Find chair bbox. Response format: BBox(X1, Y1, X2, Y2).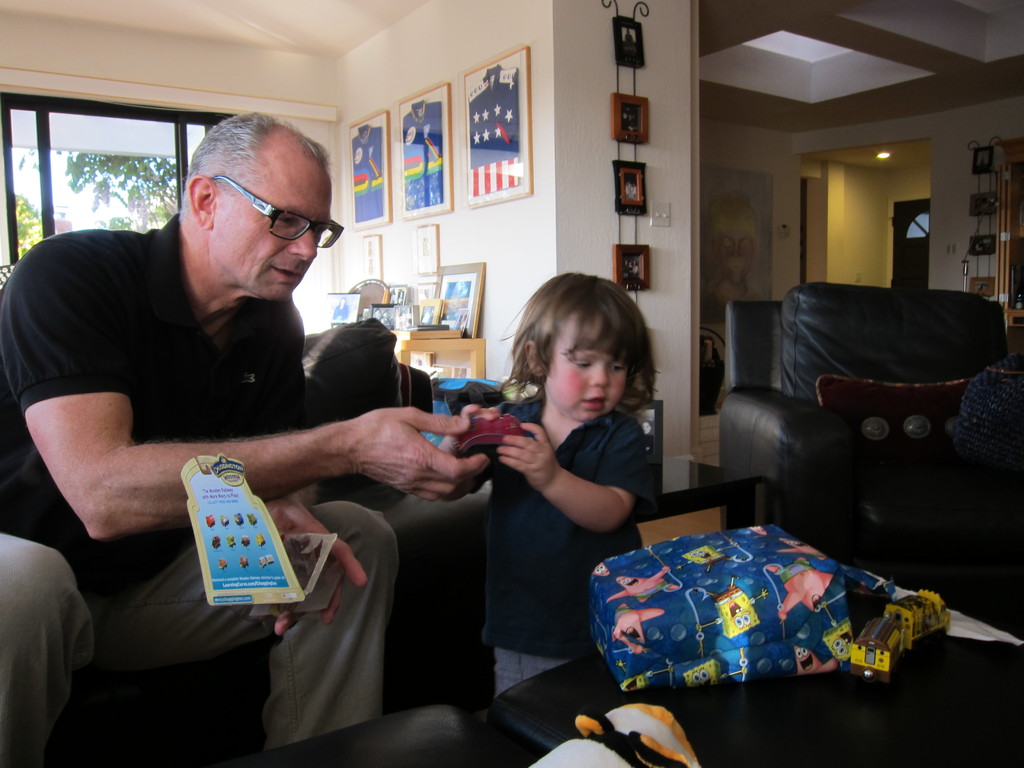
BBox(710, 259, 998, 567).
